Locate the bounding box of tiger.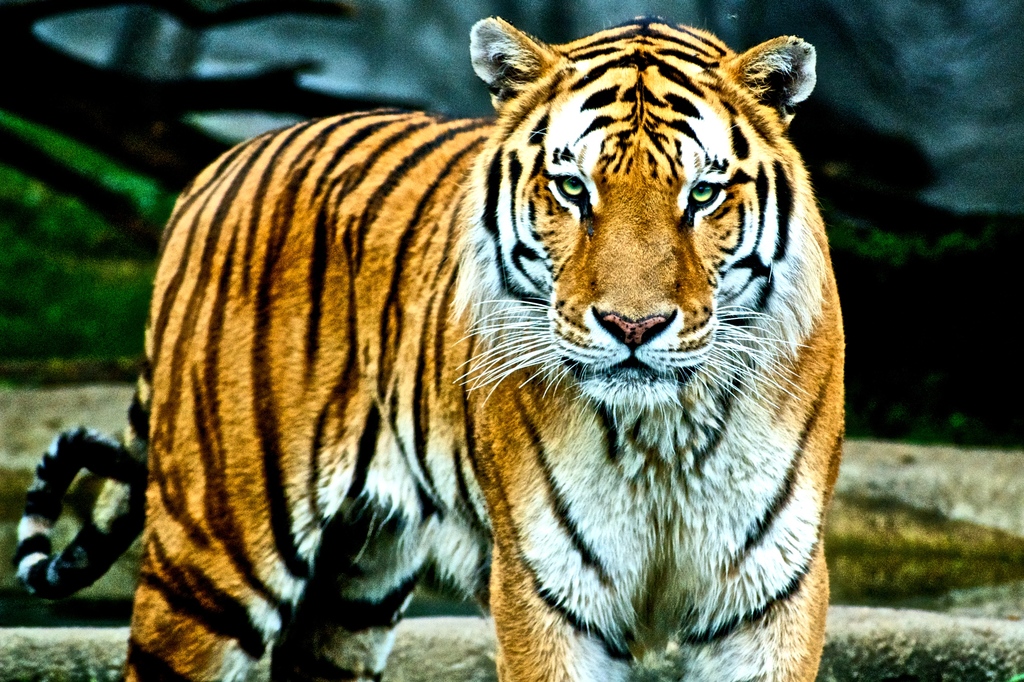
Bounding box: detection(20, 15, 847, 681).
